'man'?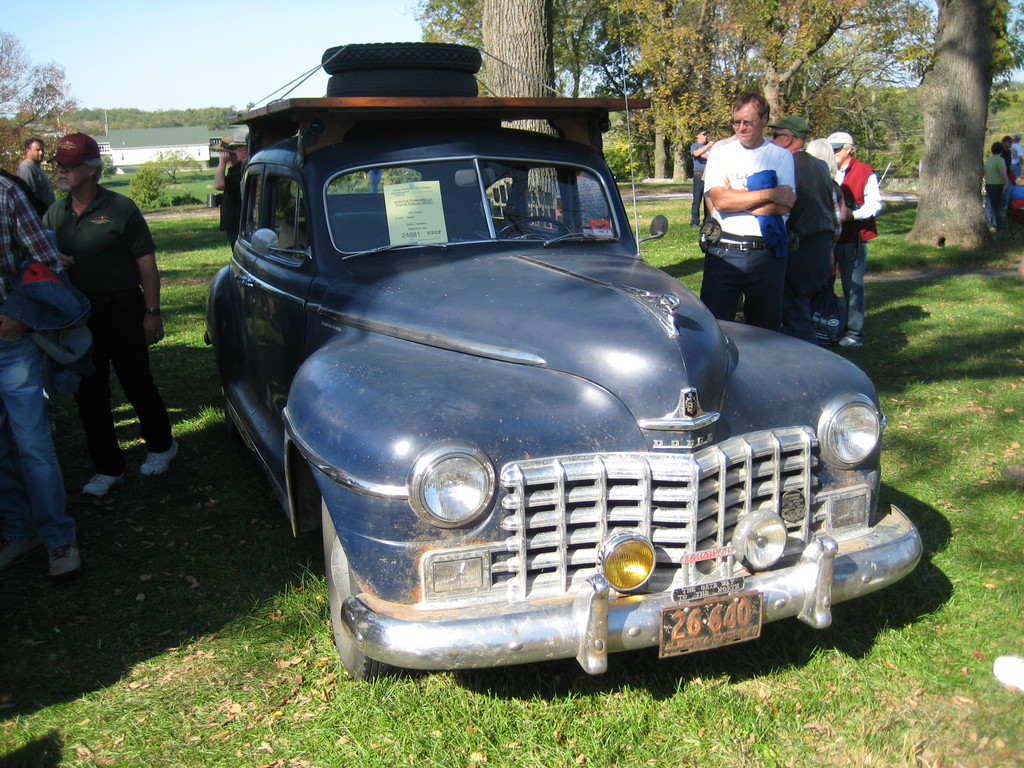
<box>1000,132,1017,225</box>
